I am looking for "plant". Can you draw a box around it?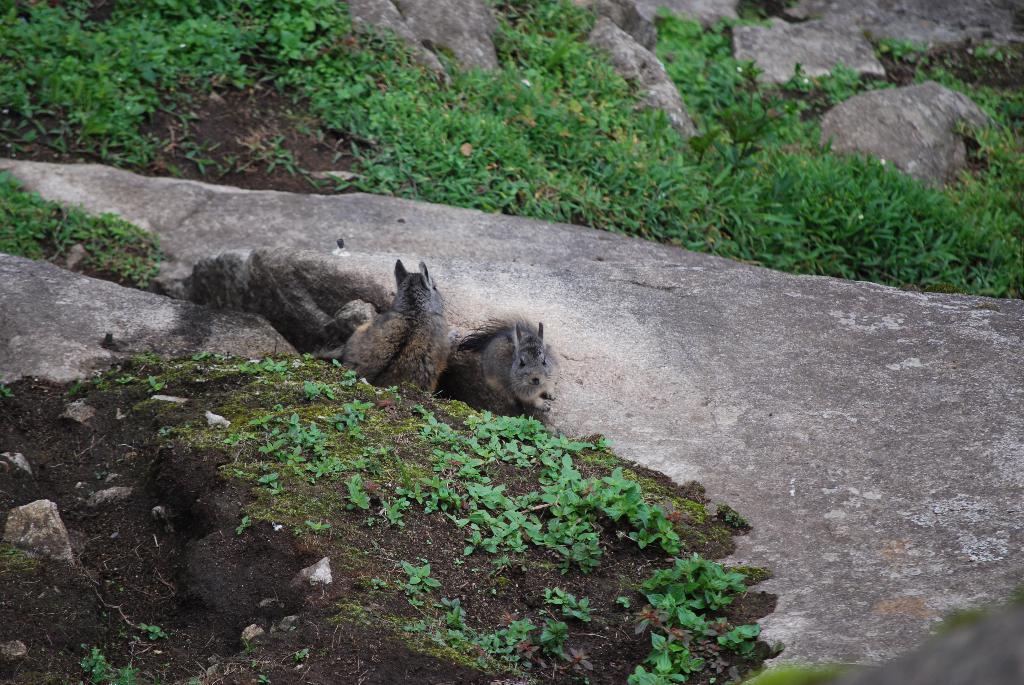
Sure, the bounding box is bbox=[297, 377, 336, 401].
